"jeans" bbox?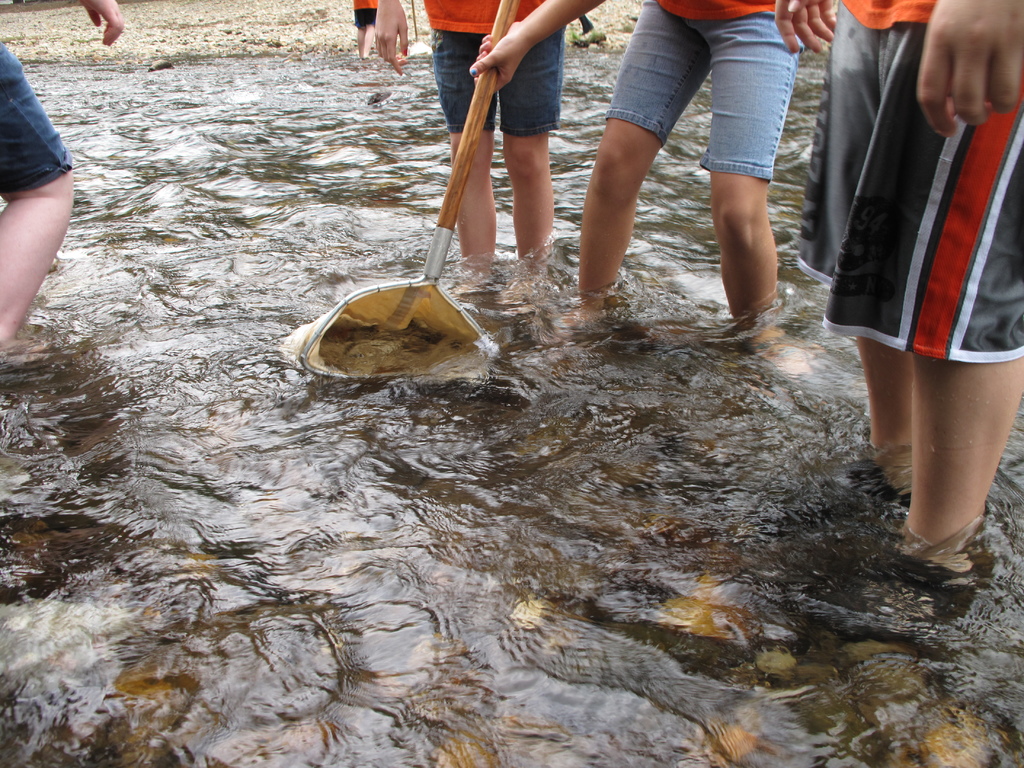
(left=0, top=42, right=67, bottom=193)
